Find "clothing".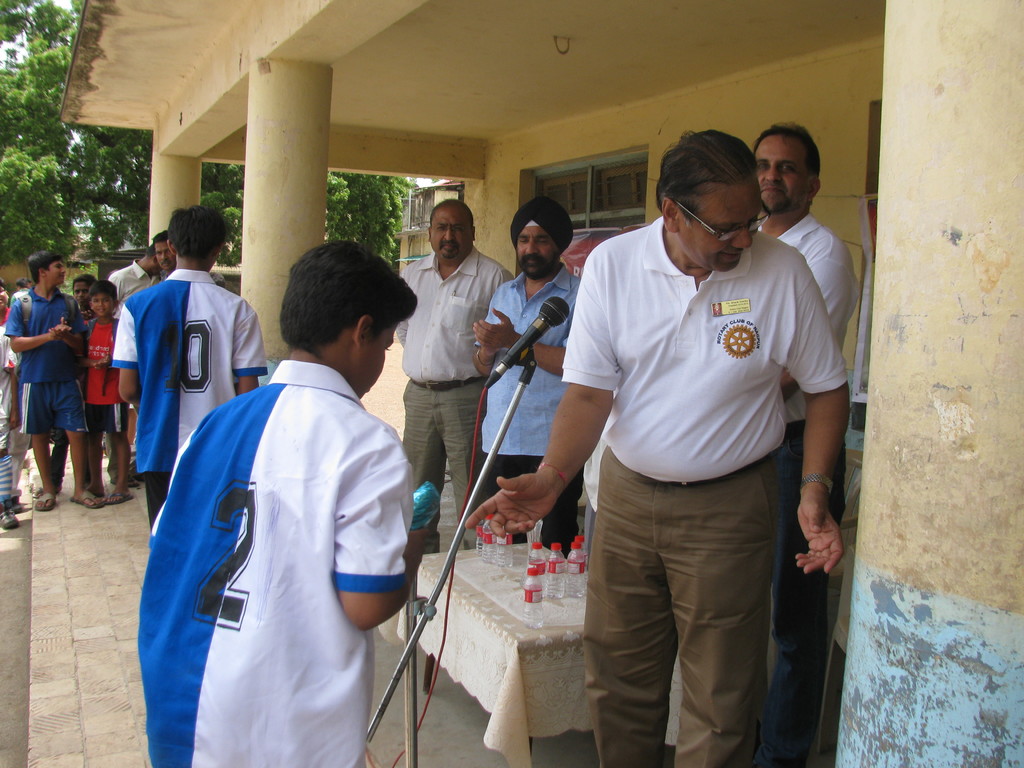
BBox(472, 252, 573, 554).
